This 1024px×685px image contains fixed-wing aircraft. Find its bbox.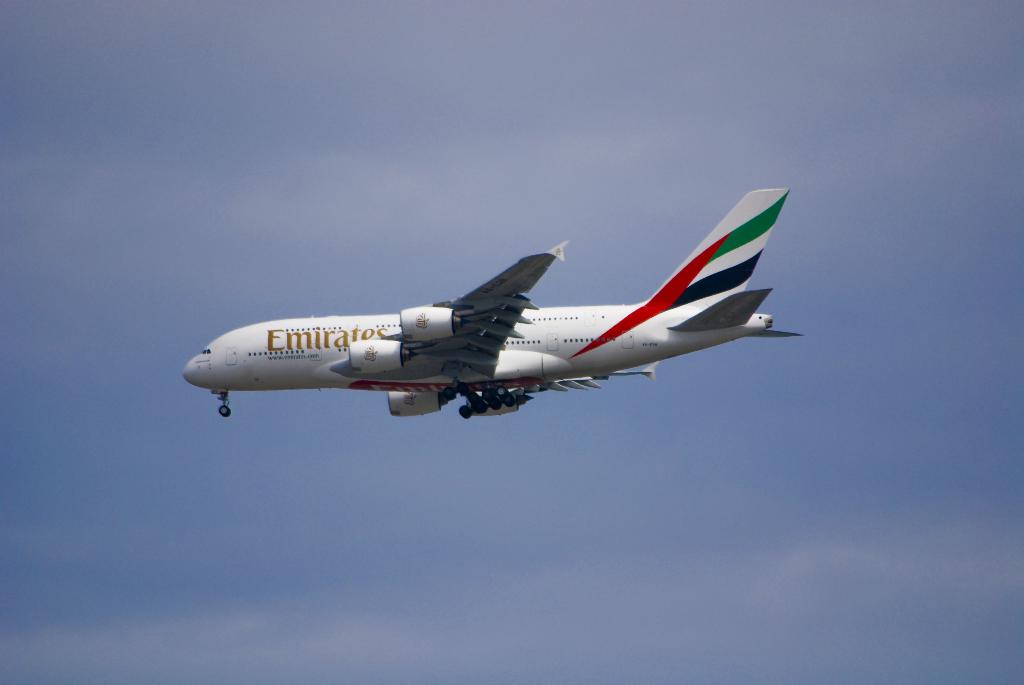
<box>182,187,803,417</box>.
